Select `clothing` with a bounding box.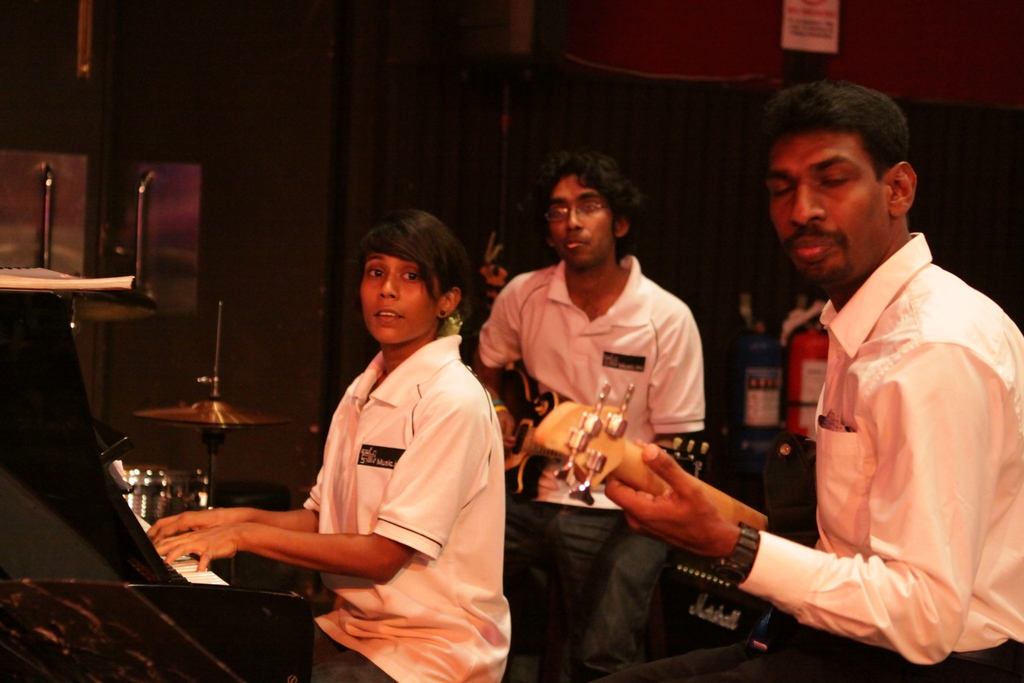
<box>602,222,1023,682</box>.
